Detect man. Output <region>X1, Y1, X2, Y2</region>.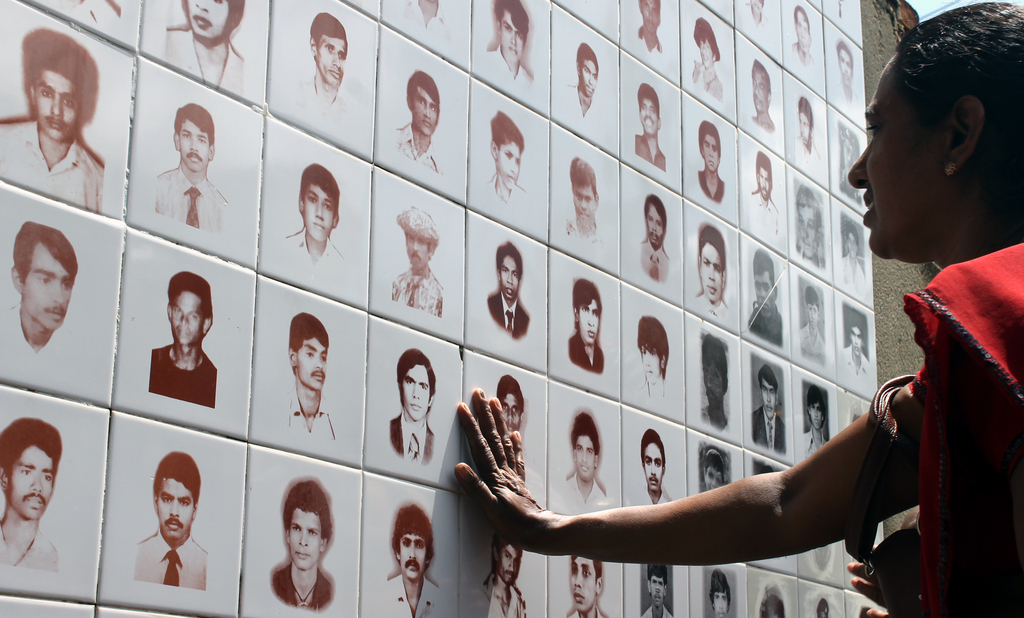
<region>793, 4, 817, 68</region>.
